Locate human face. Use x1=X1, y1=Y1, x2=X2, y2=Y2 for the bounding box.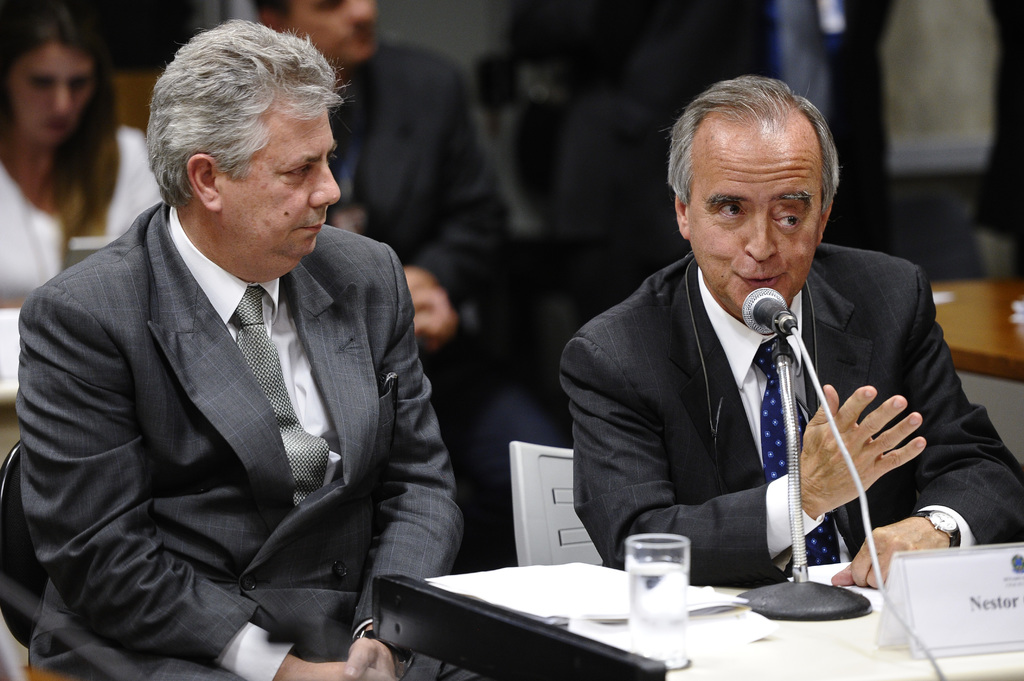
x1=10, y1=44, x2=95, y2=147.
